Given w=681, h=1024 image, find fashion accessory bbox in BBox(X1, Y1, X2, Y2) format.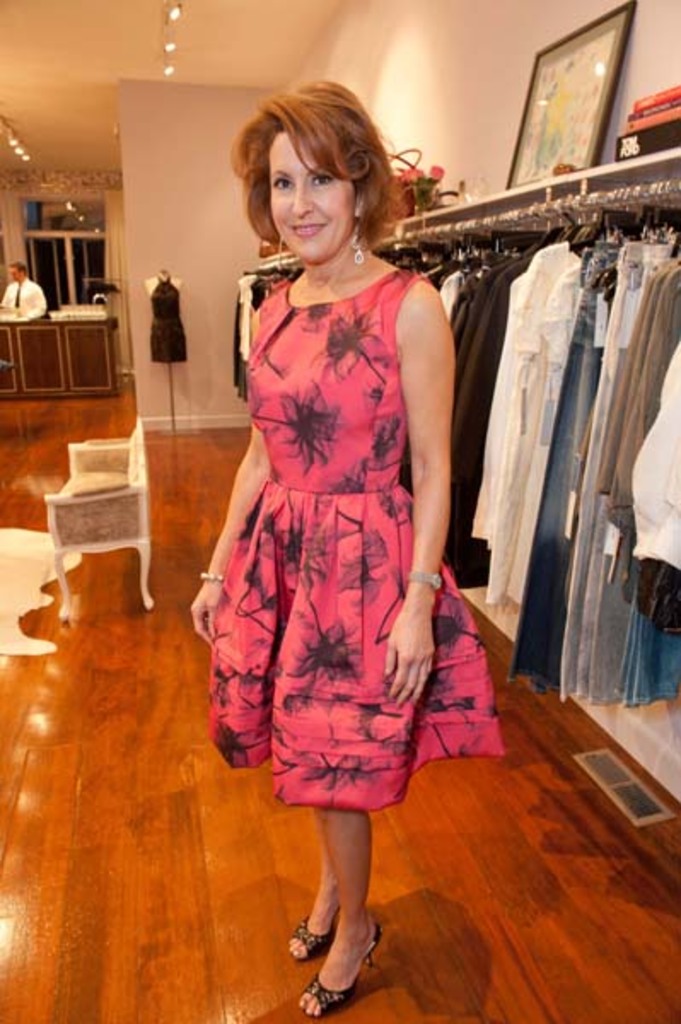
BBox(309, 927, 379, 1014).
